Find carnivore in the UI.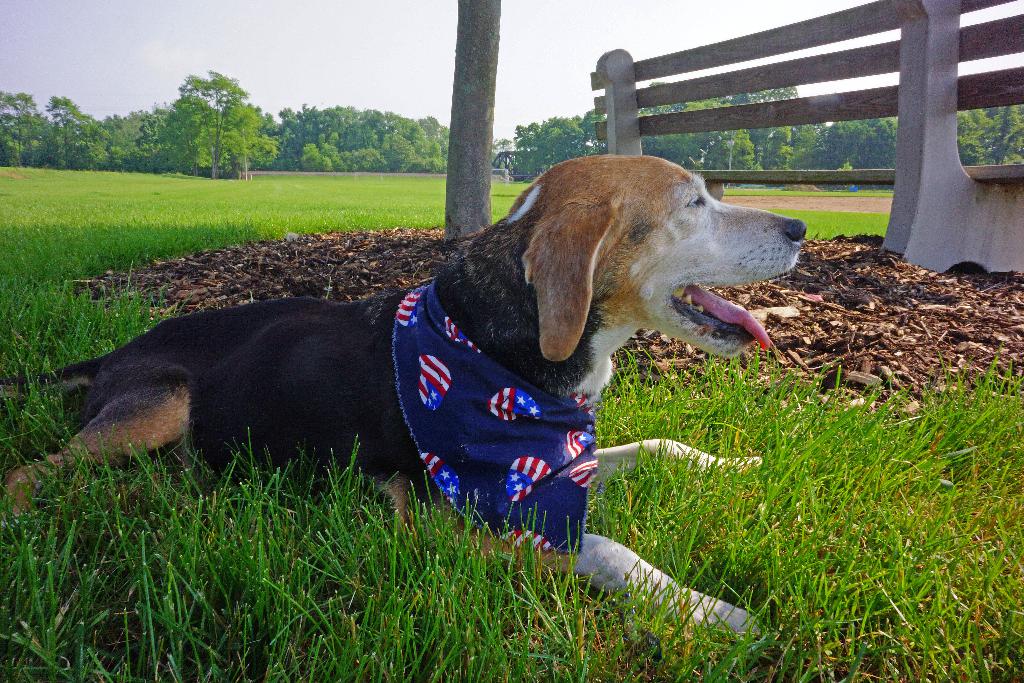
UI element at detection(3, 152, 810, 650).
